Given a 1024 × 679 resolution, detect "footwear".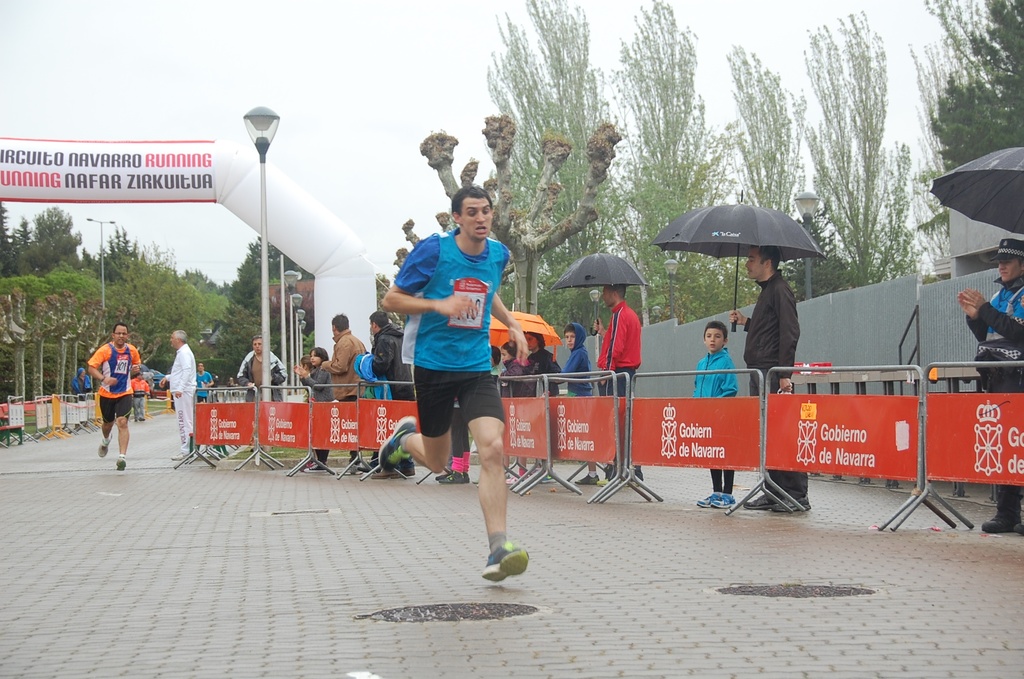
bbox(476, 537, 537, 596).
